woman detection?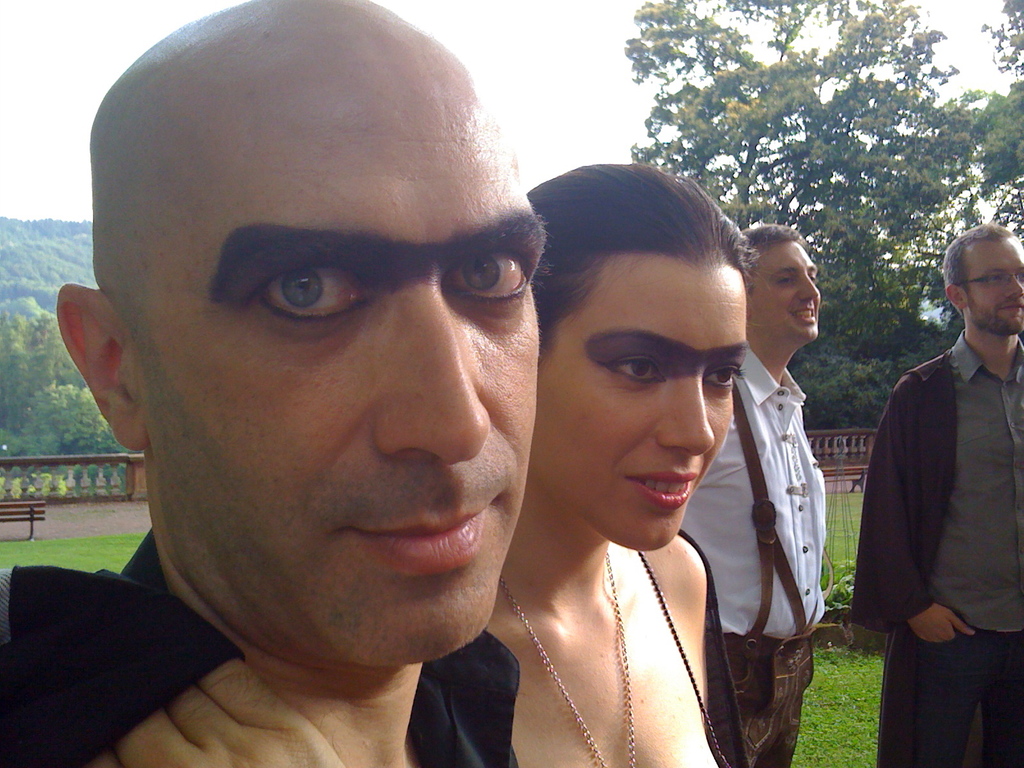
bbox(485, 160, 789, 767)
